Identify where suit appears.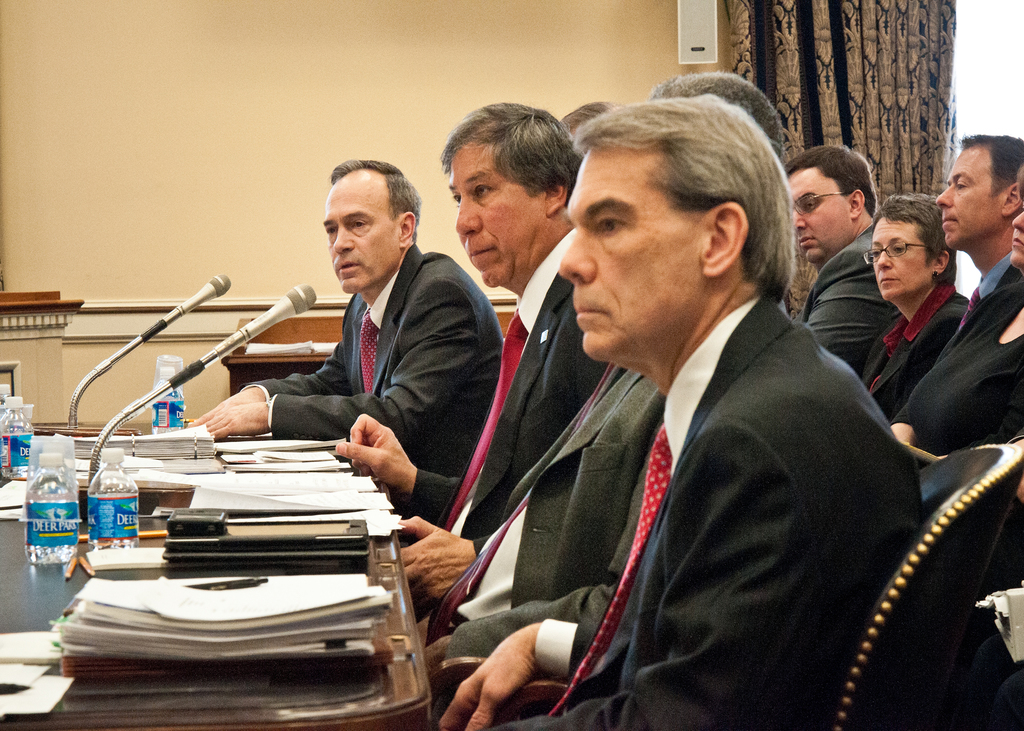
Appears at <box>859,280,972,425</box>.
